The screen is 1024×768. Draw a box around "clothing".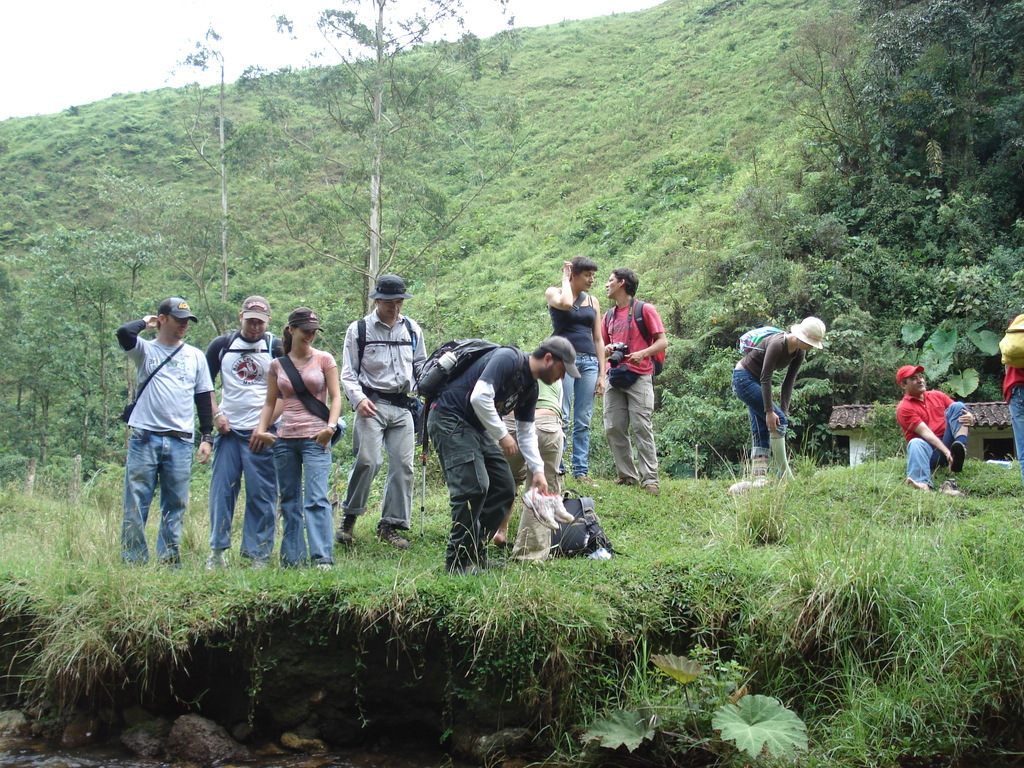
bbox=[732, 330, 804, 461].
